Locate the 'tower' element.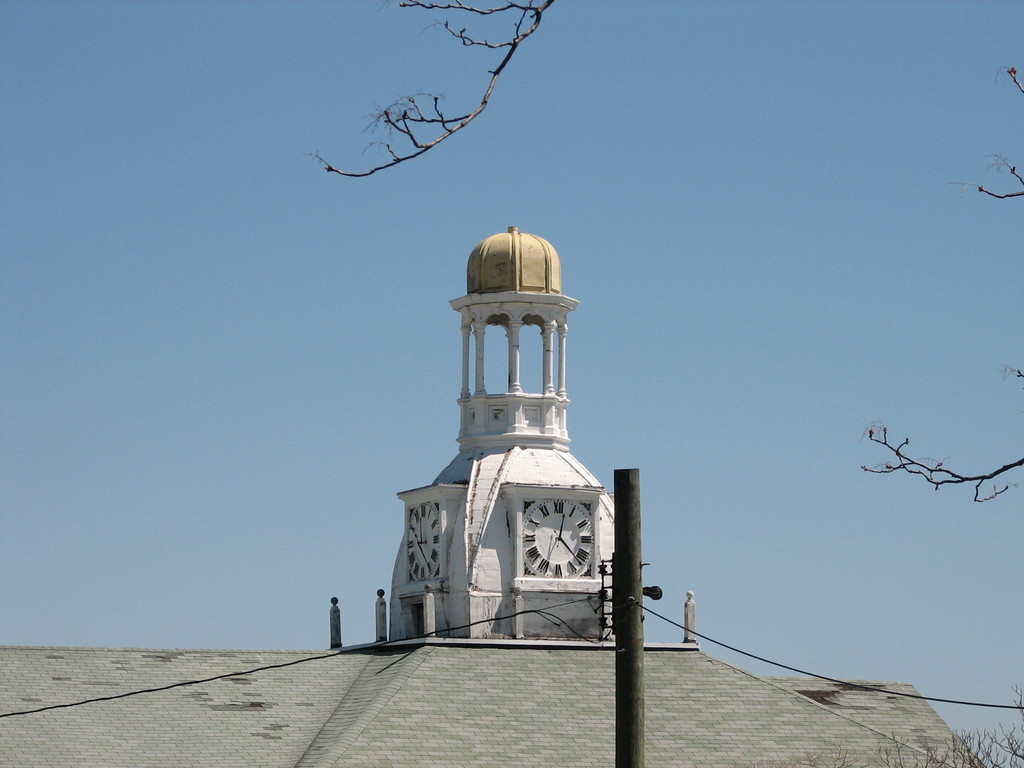
Element bbox: {"left": 370, "top": 212, "right": 612, "bottom": 653}.
